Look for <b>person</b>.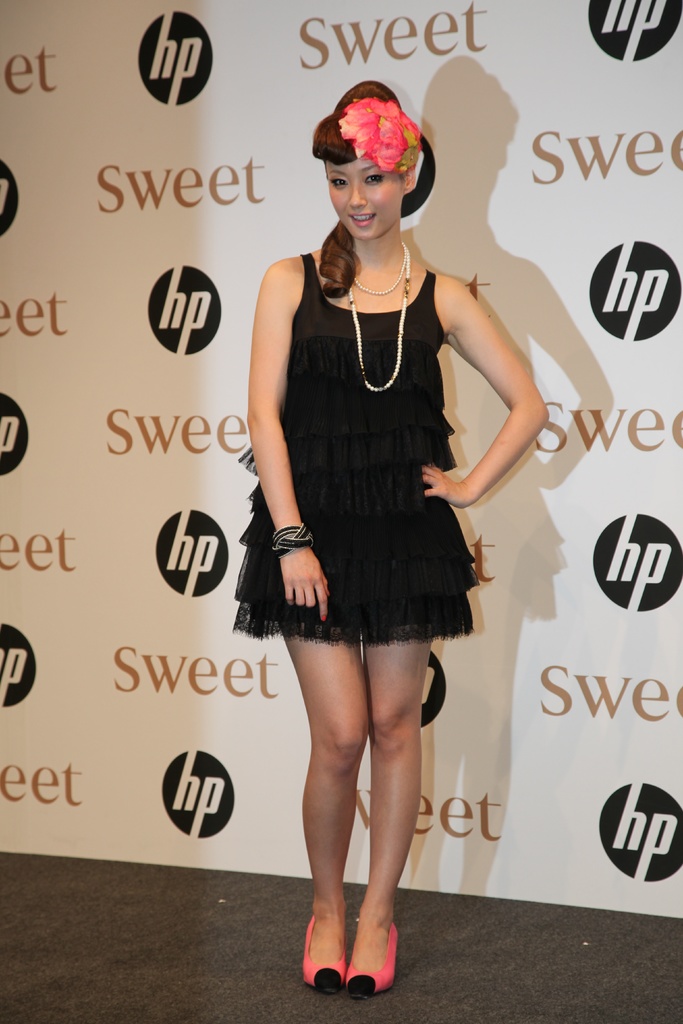
Found: pyautogui.locateOnScreen(240, 99, 519, 975).
